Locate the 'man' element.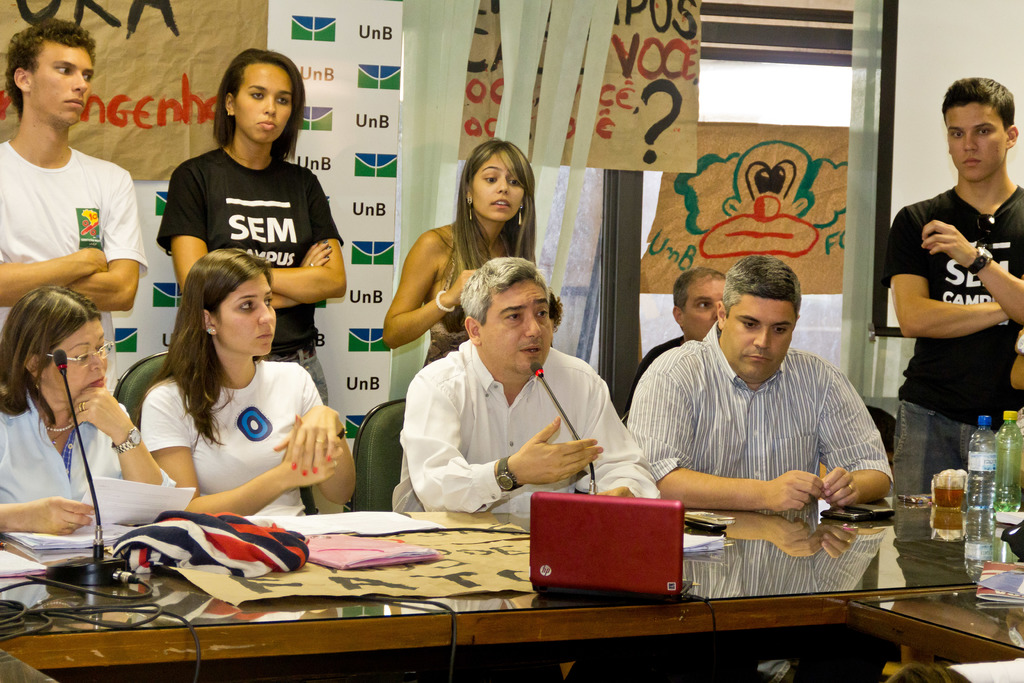
Element bbox: (623, 256, 895, 511).
